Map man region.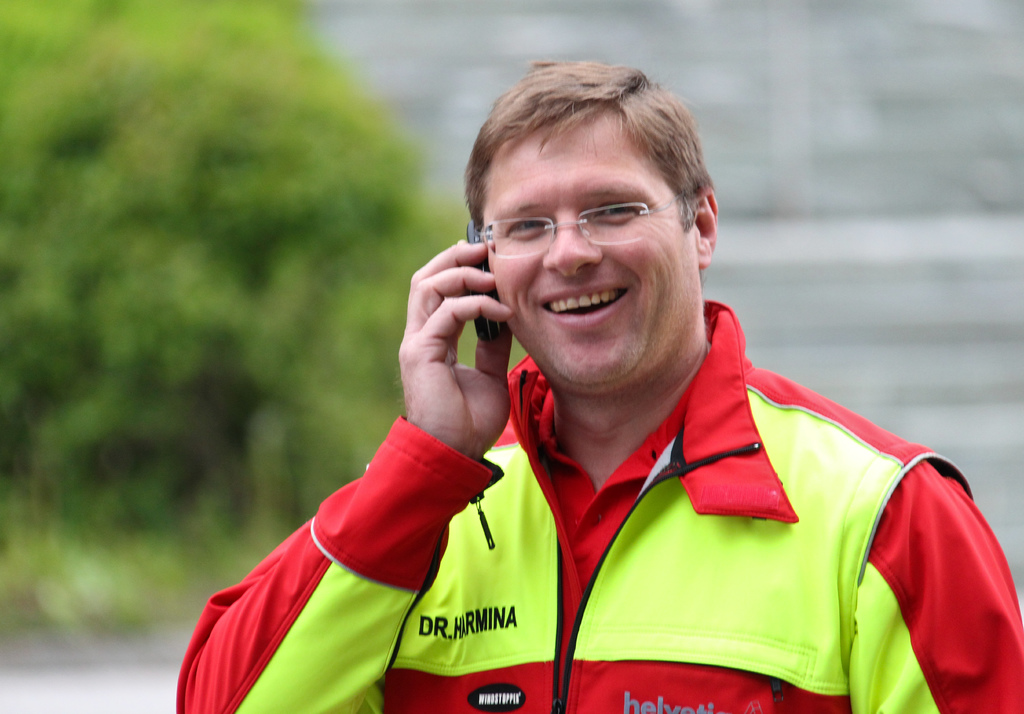
Mapped to {"left": 175, "top": 51, "right": 1023, "bottom": 713}.
